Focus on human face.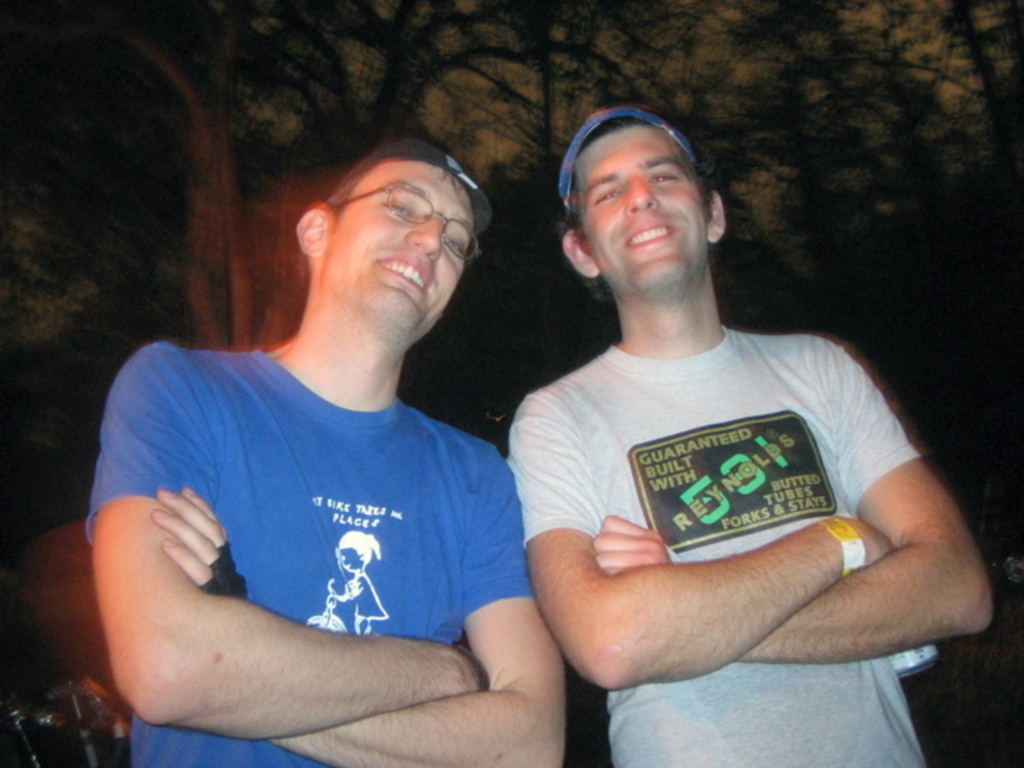
Focused at x1=579 y1=127 x2=696 y2=279.
